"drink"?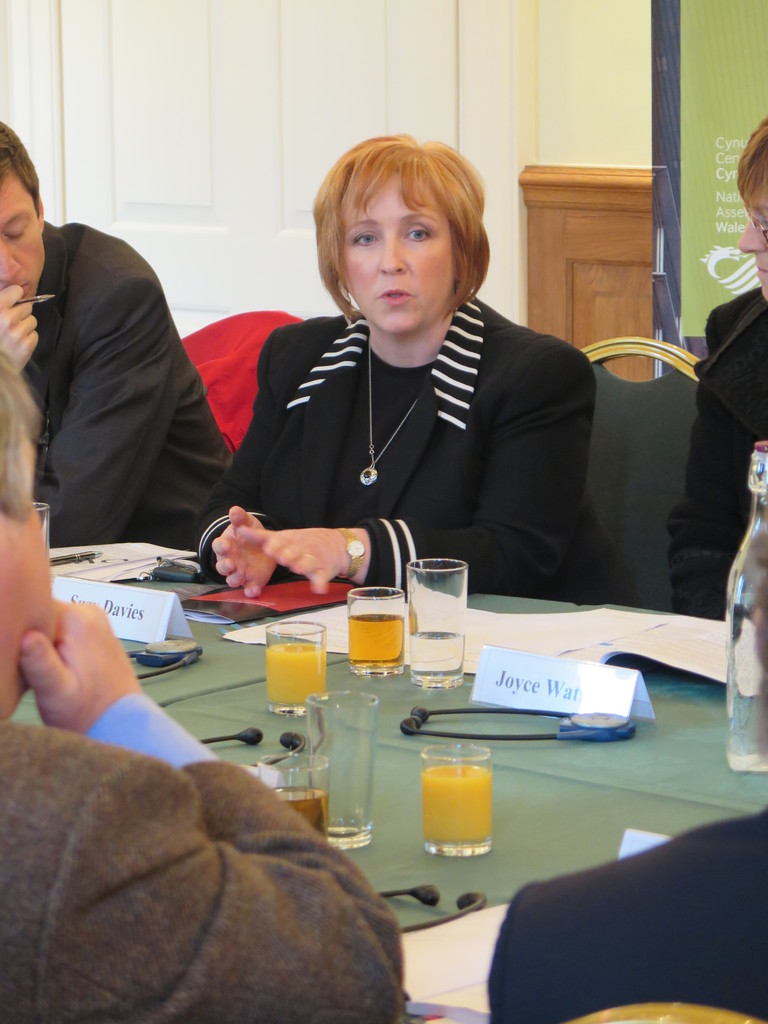
bbox(264, 626, 320, 717)
